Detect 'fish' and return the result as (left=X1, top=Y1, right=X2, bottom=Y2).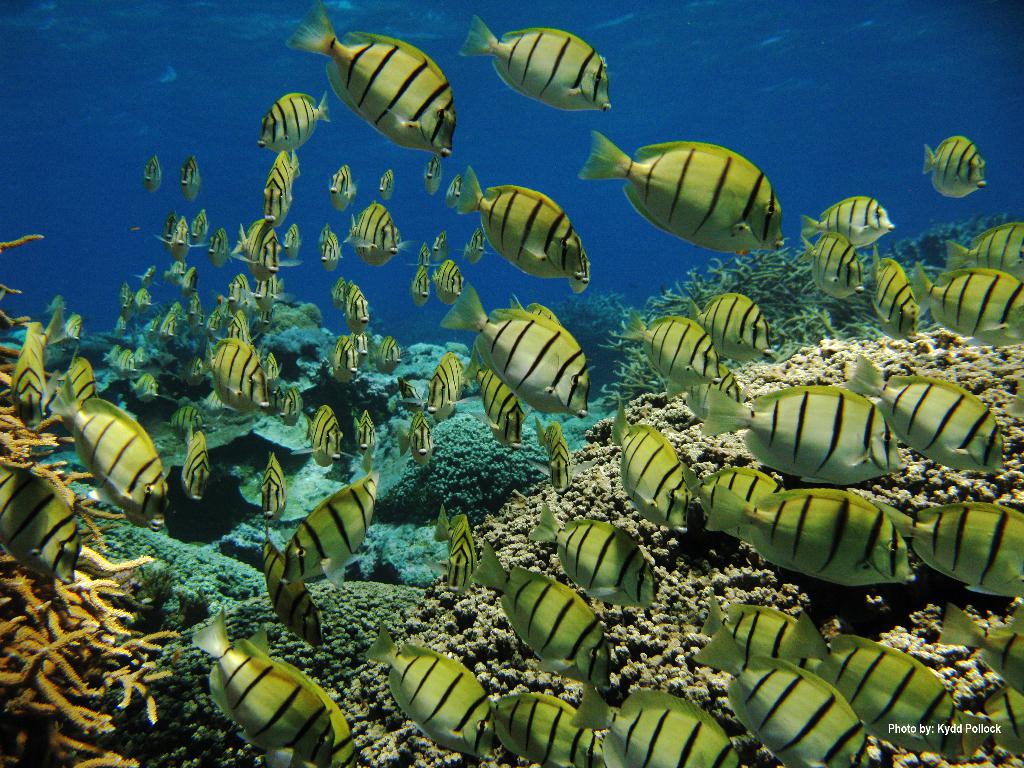
(left=801, top=195, right=892, bottom=255).
